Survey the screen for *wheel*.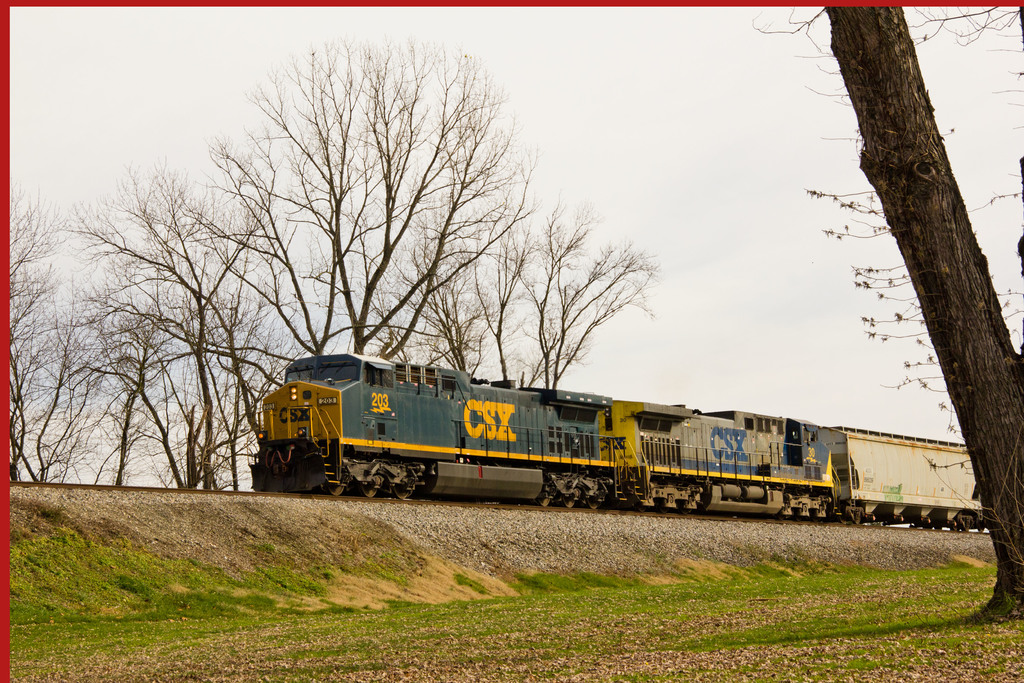
Survey found: {"left": 584, "top": 497, "right": 600, "bottom": 513}.
